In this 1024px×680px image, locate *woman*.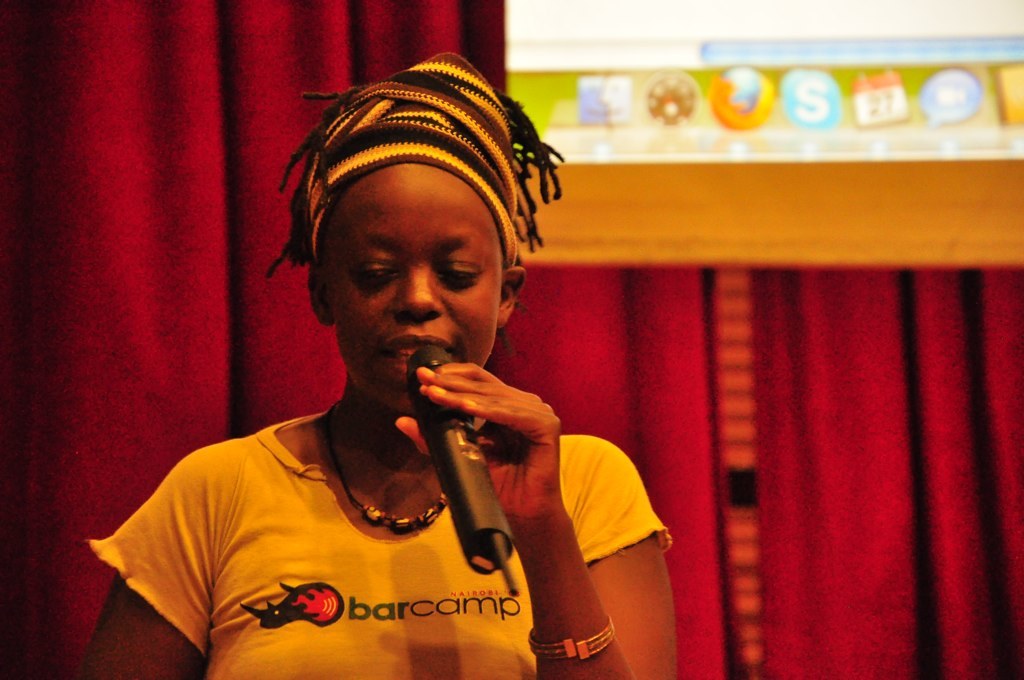
Bounding box: locate(114, 71, 712, 673).
